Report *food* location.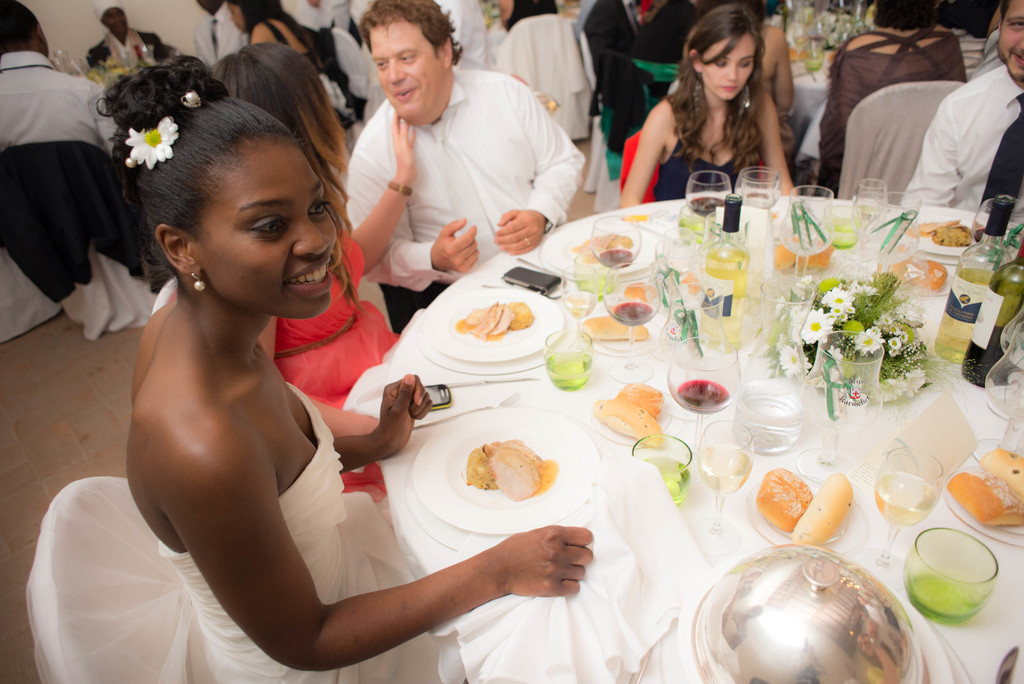
Report: rect(613, 382, 664, 421).
